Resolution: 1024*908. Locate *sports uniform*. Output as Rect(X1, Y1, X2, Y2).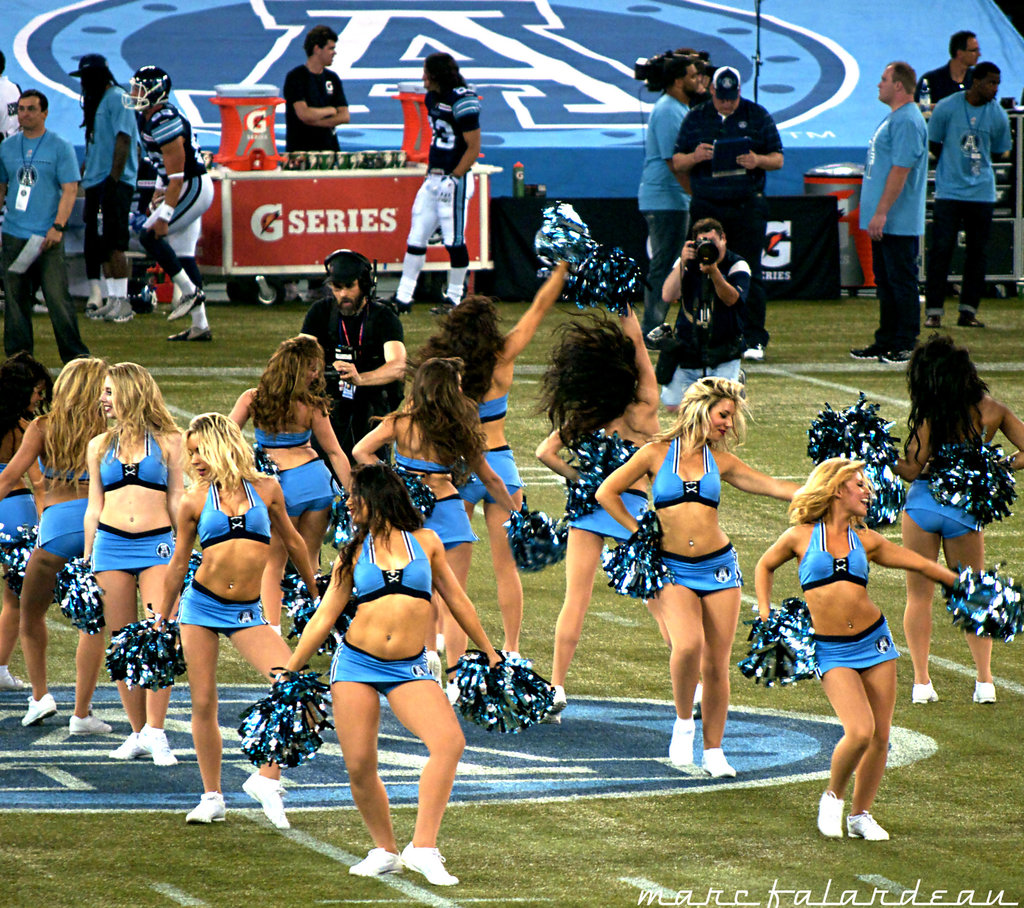
Rect(173, 571, 289, 625).
